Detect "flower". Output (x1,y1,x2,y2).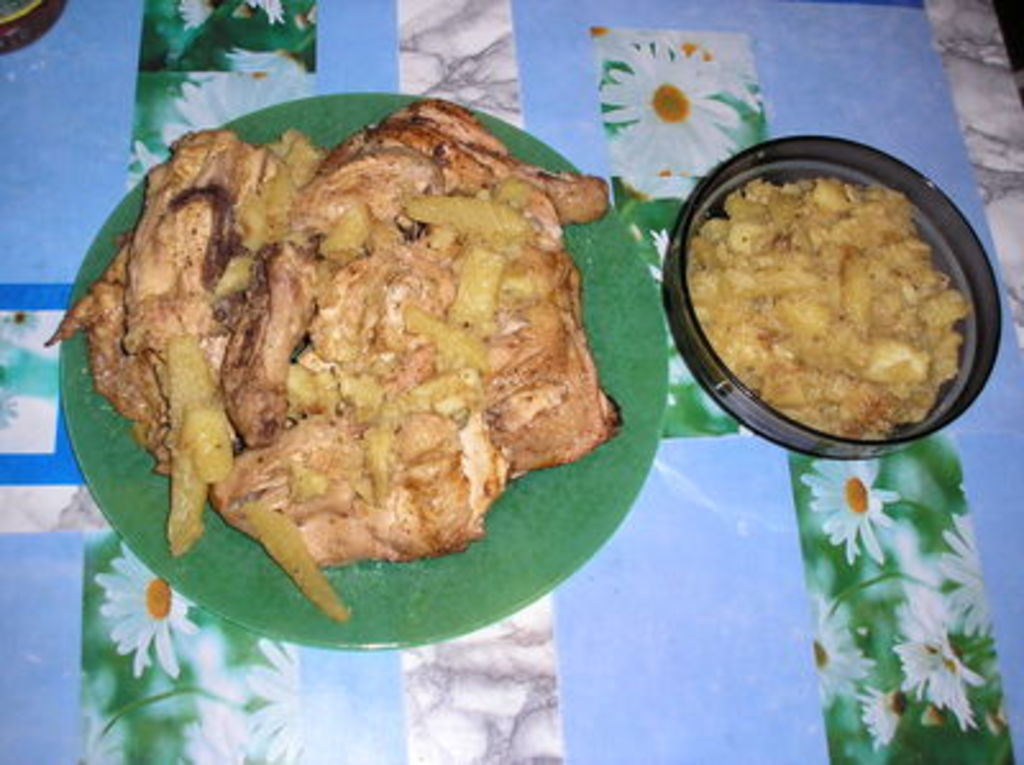
(77,563,223,678).
